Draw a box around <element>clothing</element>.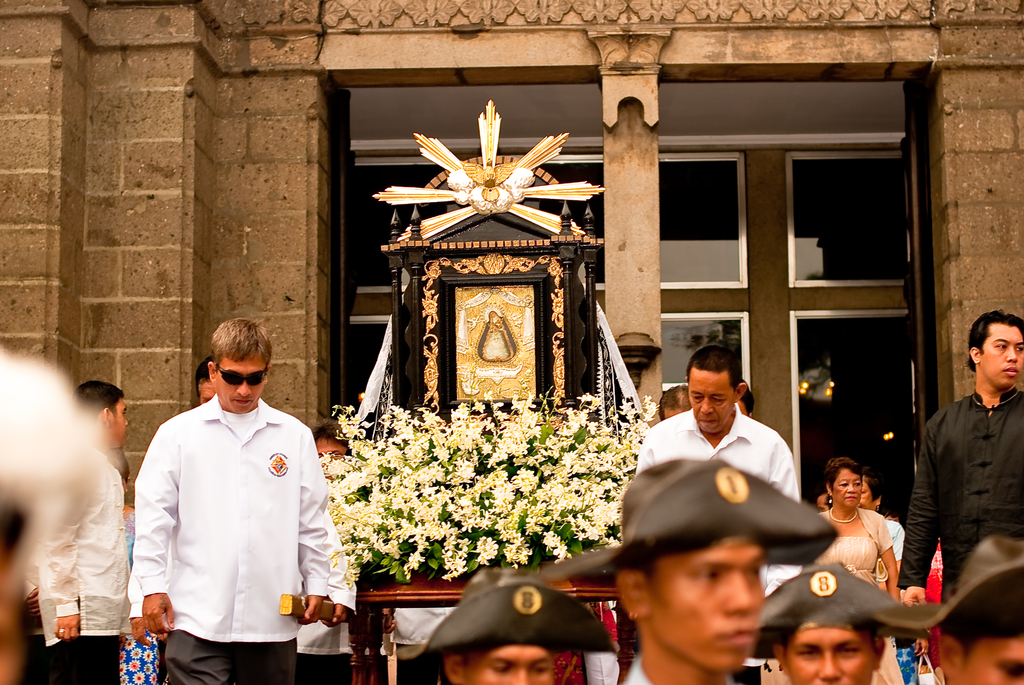
[900, 398, 1023, 602].
